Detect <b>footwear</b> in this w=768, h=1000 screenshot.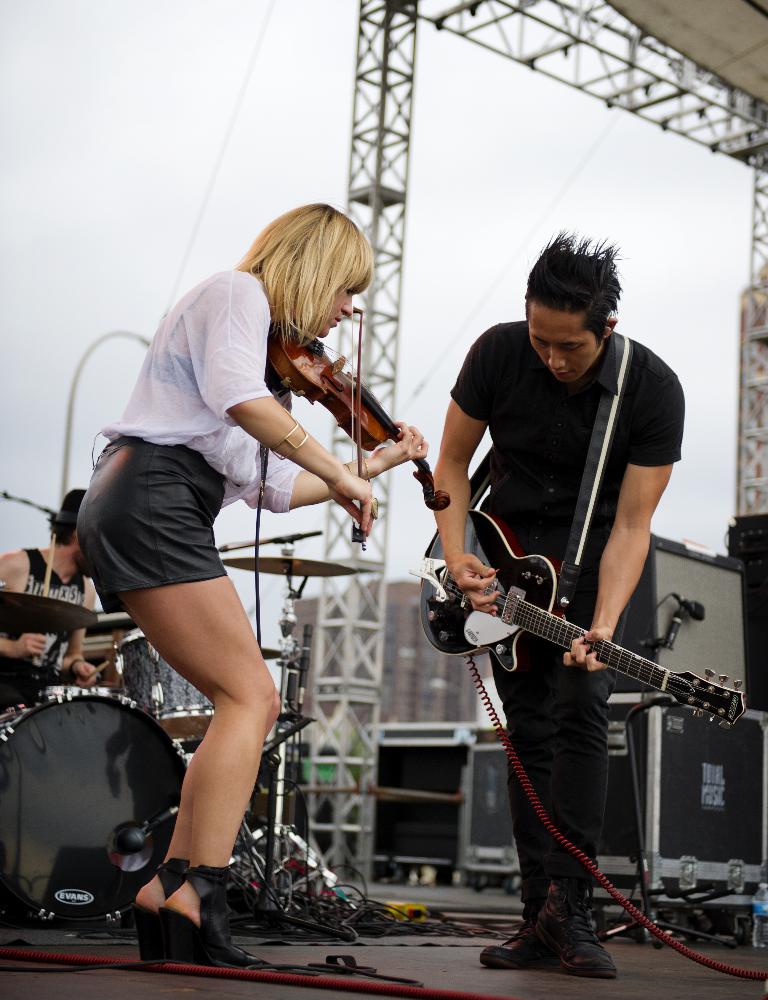
Detection: <bbox>498, 897, 624, 974</bbox>.
